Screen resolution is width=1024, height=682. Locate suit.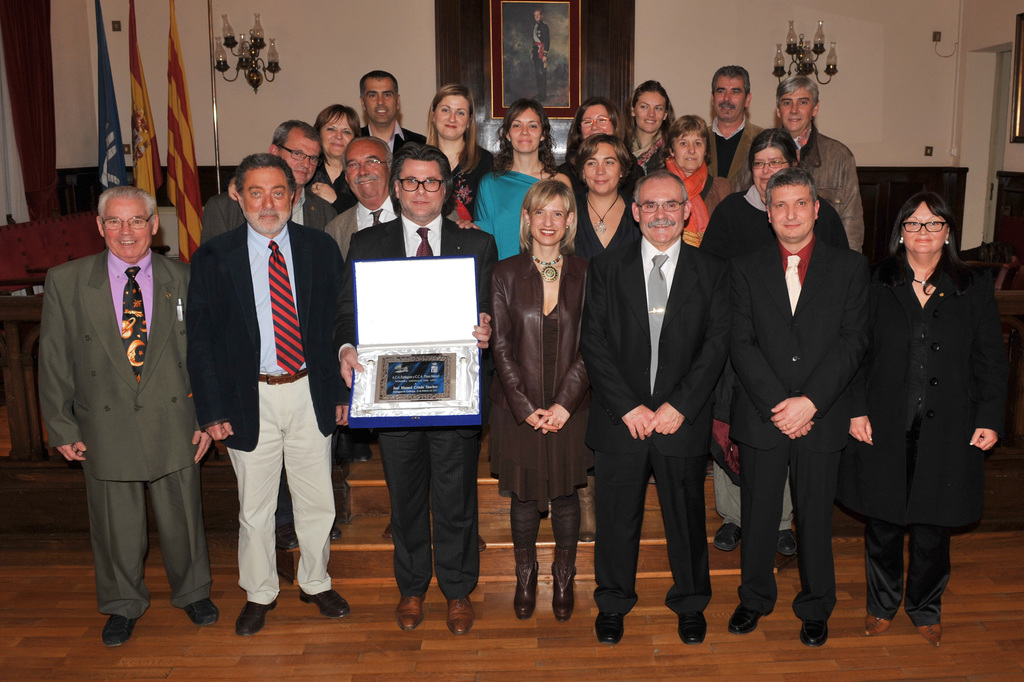
(36, 176, 207, 652).
